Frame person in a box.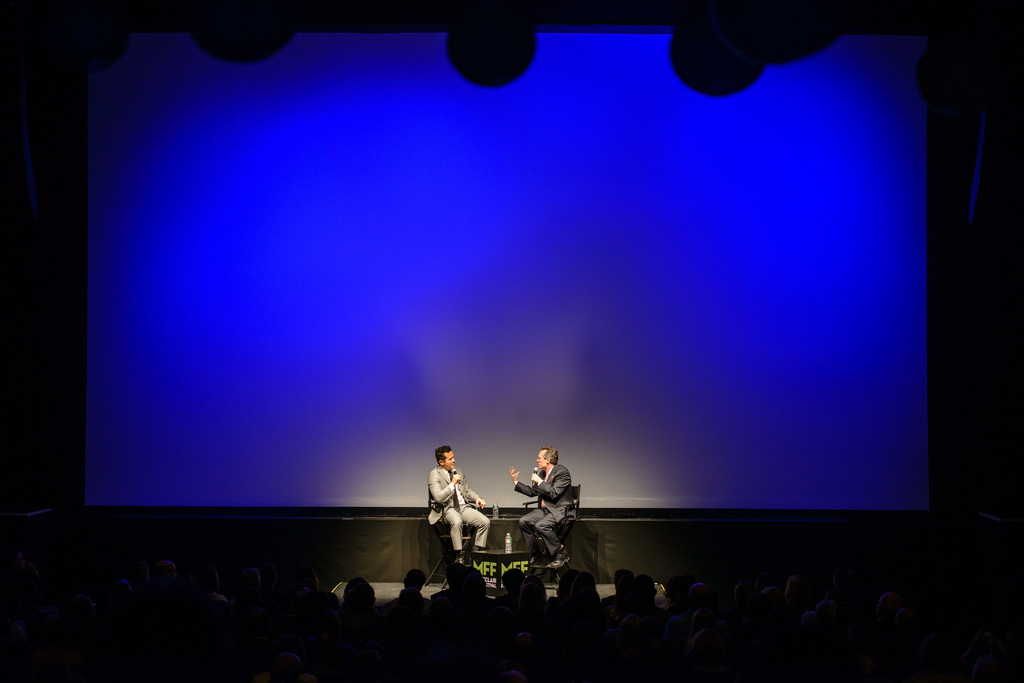
<region>433, 446, 497, 558</region>.
